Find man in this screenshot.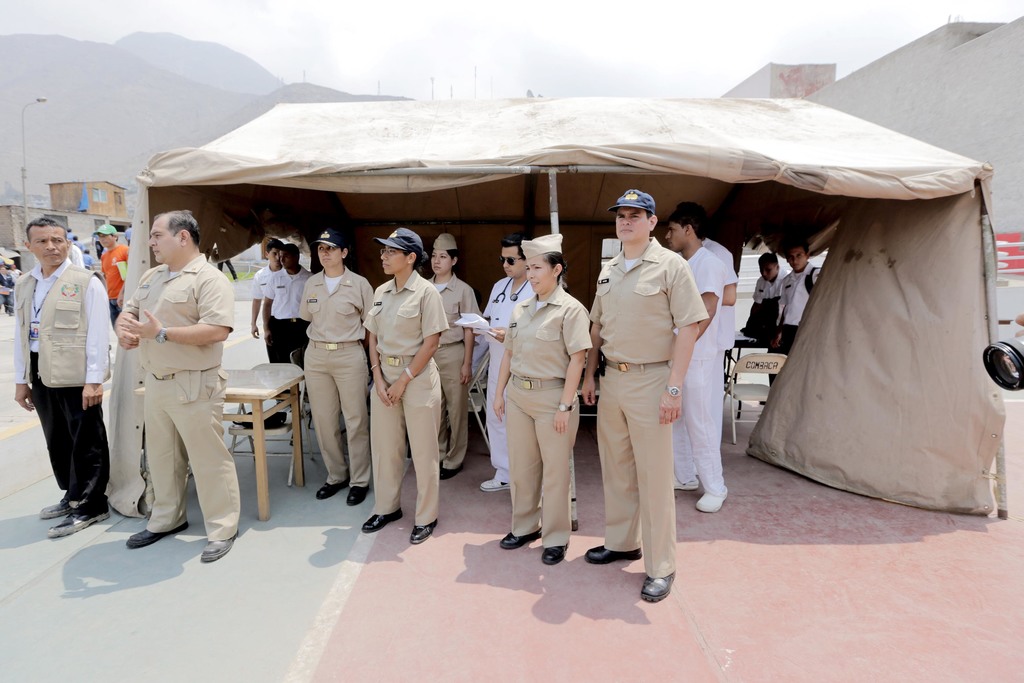
The bounding box for man is {"x1": 666, "y1": 210, "x2": 731, "y2": 514}.
